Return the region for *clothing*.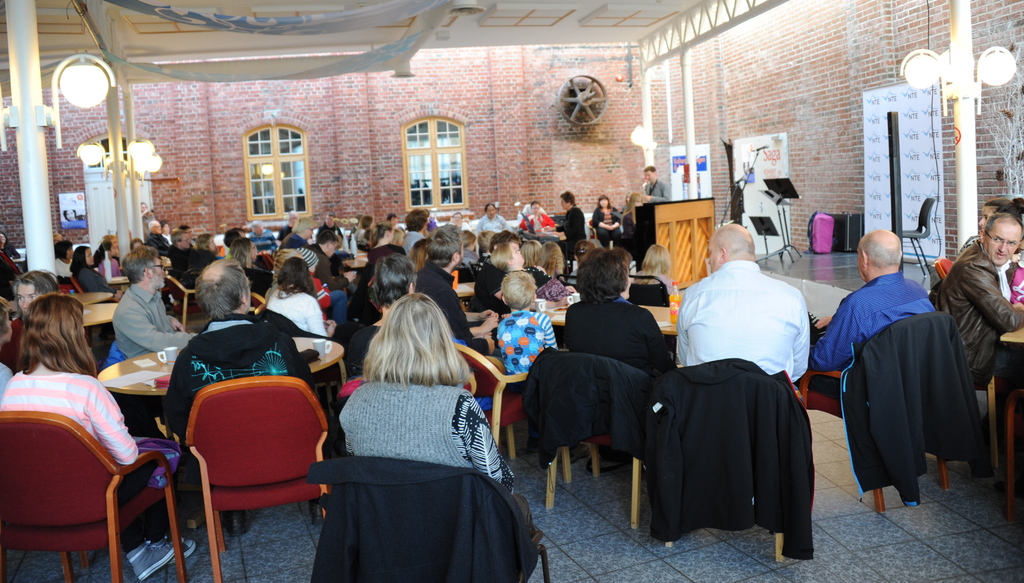
rect(313, 241, 349, 298).
